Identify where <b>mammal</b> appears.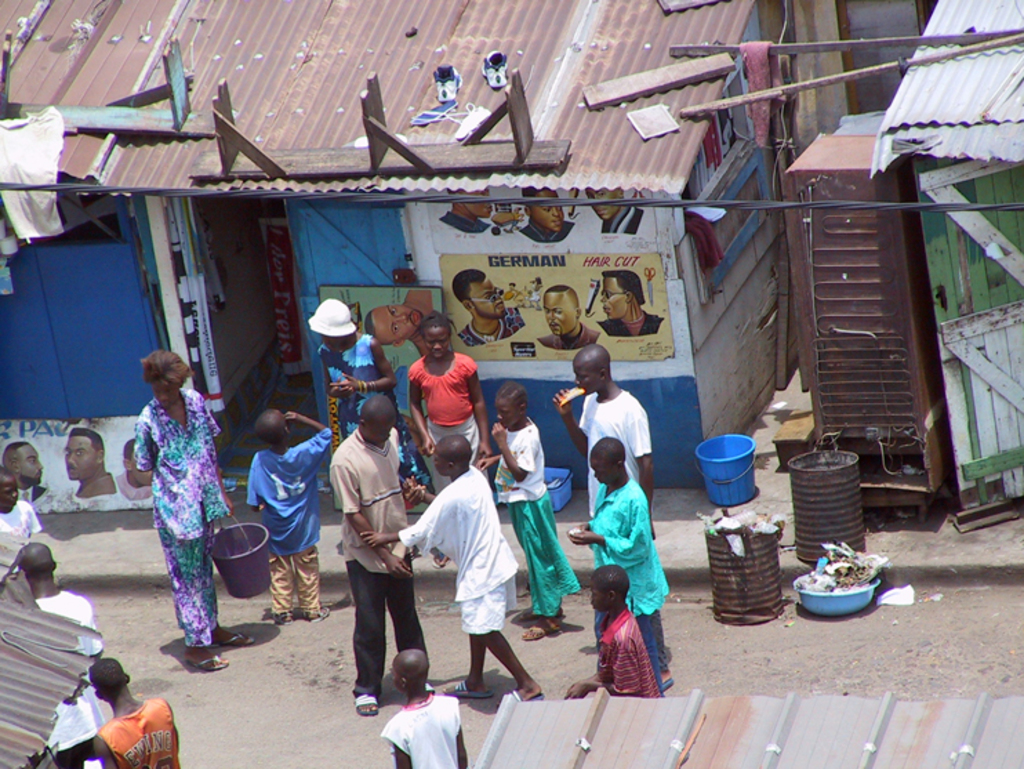
Appears at [545,338,668,547].
